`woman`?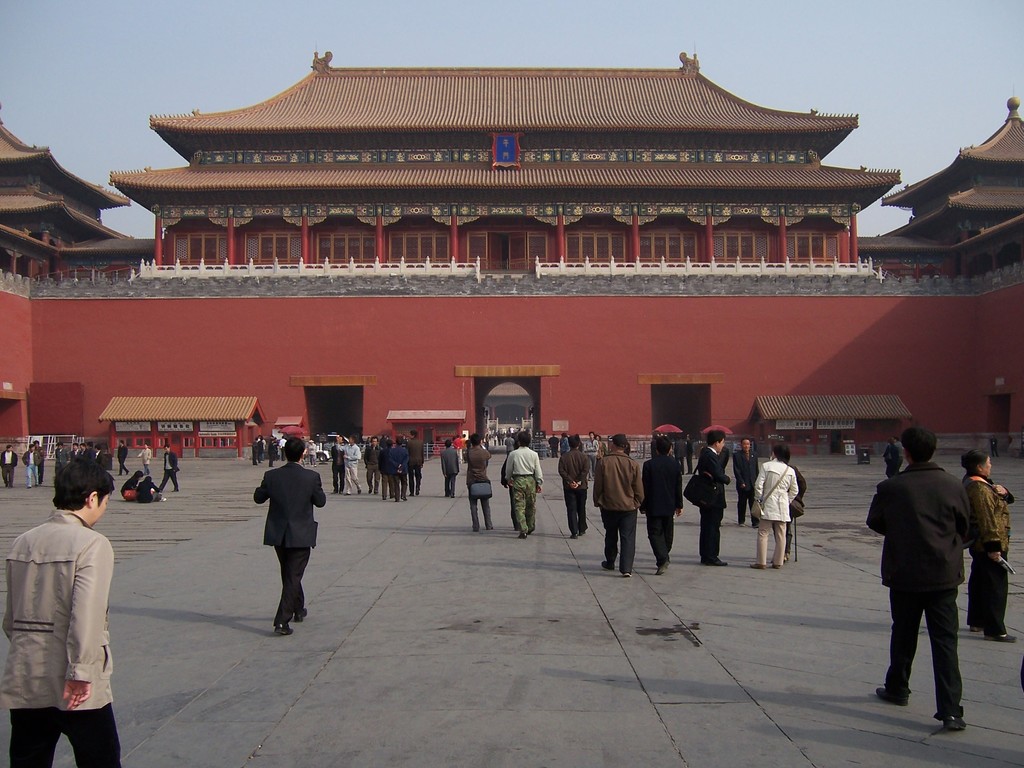
961,438,1014,634
